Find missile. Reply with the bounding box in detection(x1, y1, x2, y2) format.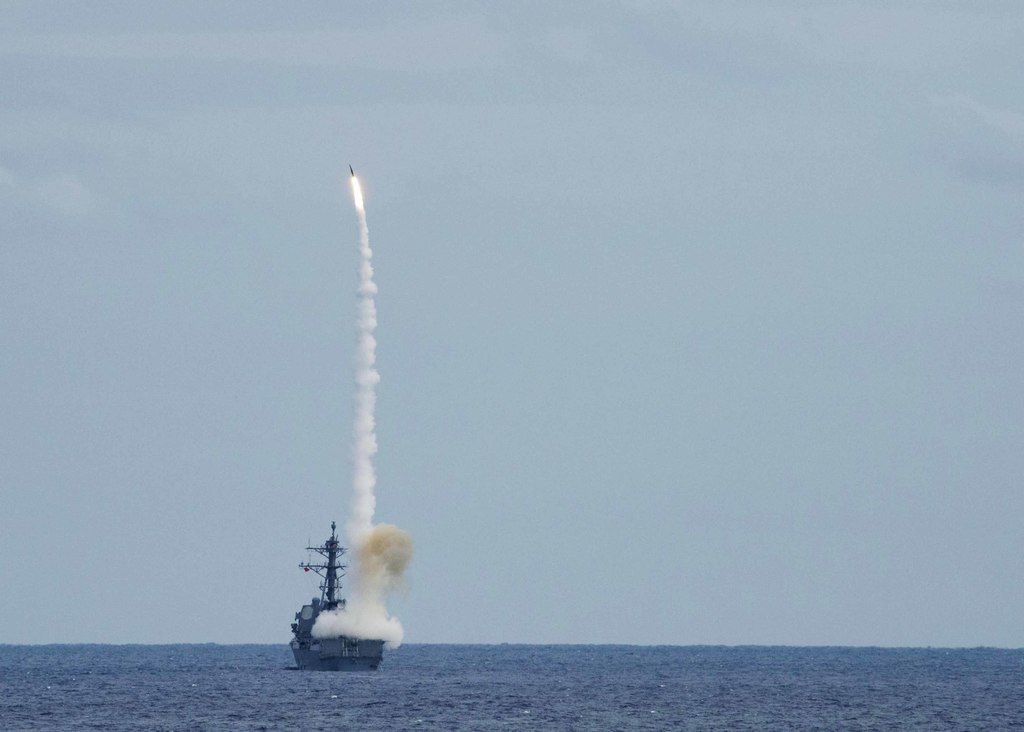
detection(351, 163, 356, 178).
